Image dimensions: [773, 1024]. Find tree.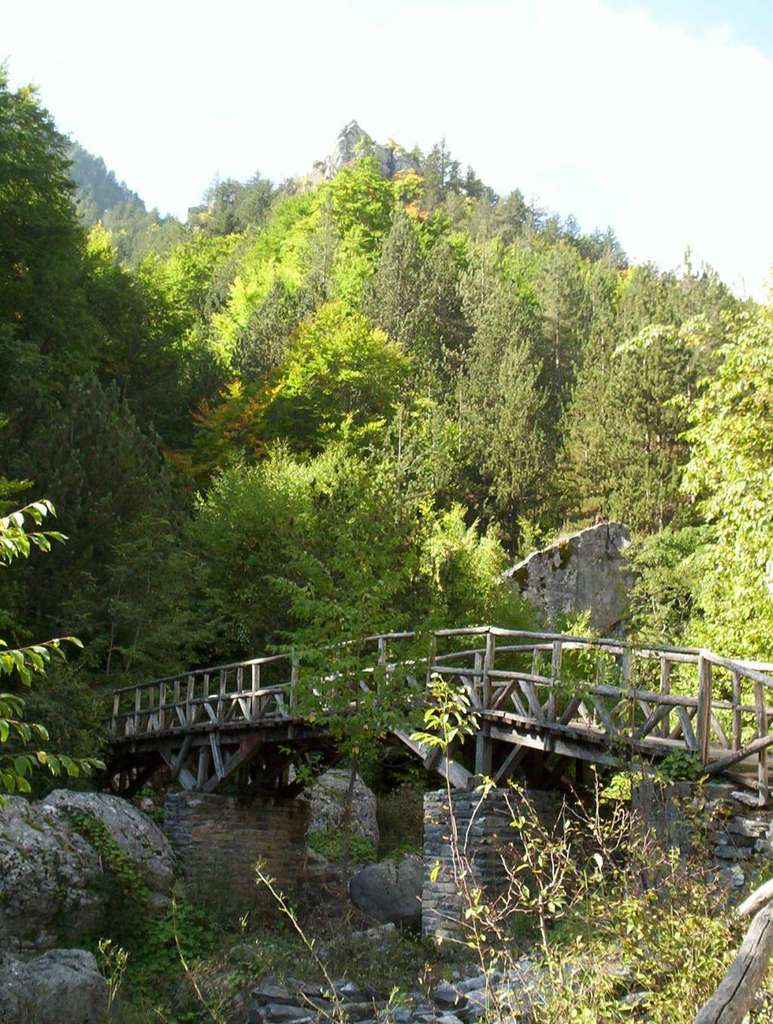
left=636, top=294, right=772, bottom=748.
